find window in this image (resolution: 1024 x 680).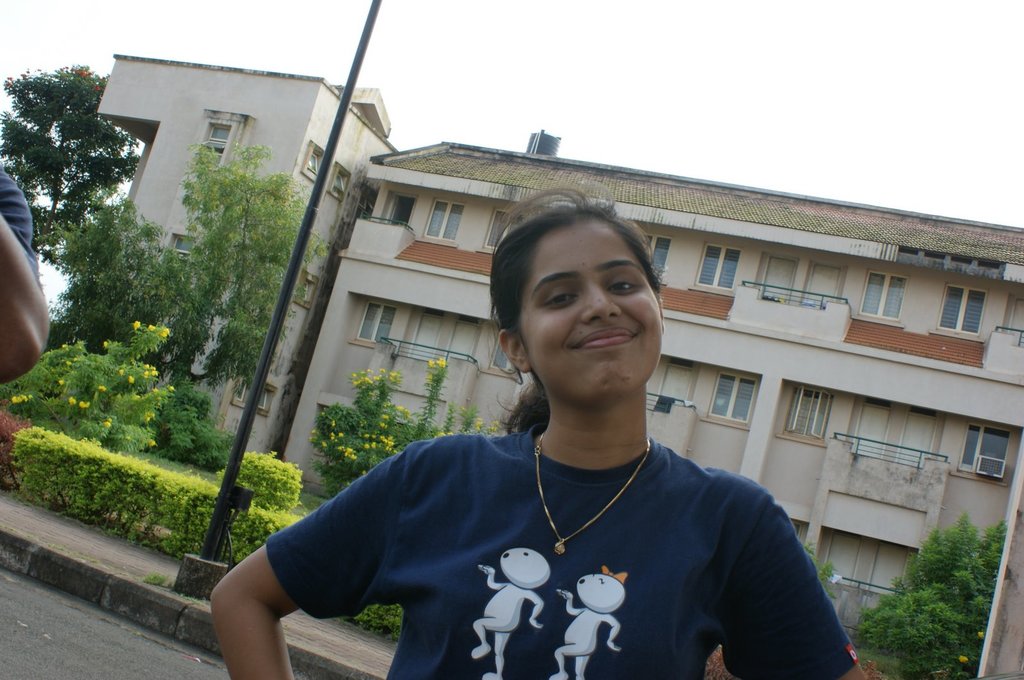
locate(157, 229, 200, 281).
